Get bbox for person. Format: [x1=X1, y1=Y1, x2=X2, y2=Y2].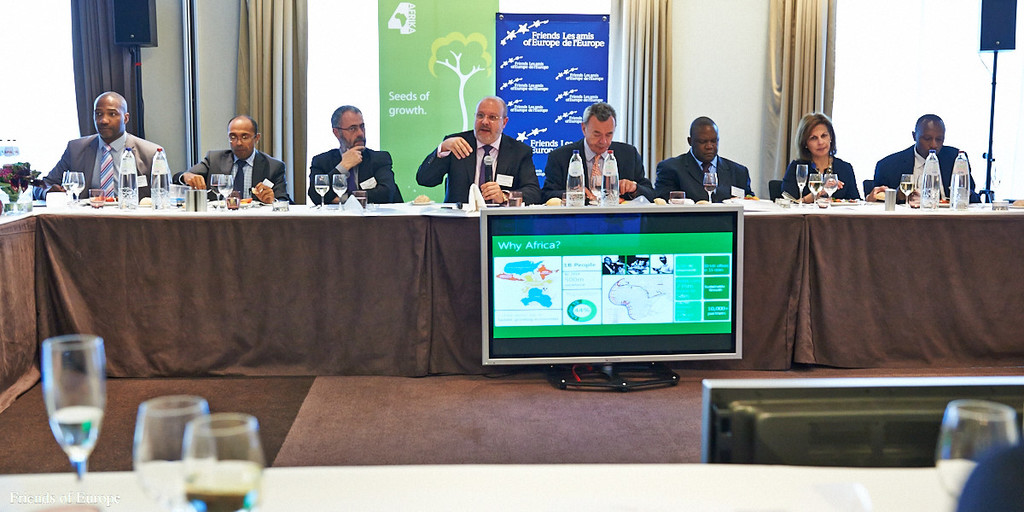
[x1=655, y1=117, x2=753, y2=202].
